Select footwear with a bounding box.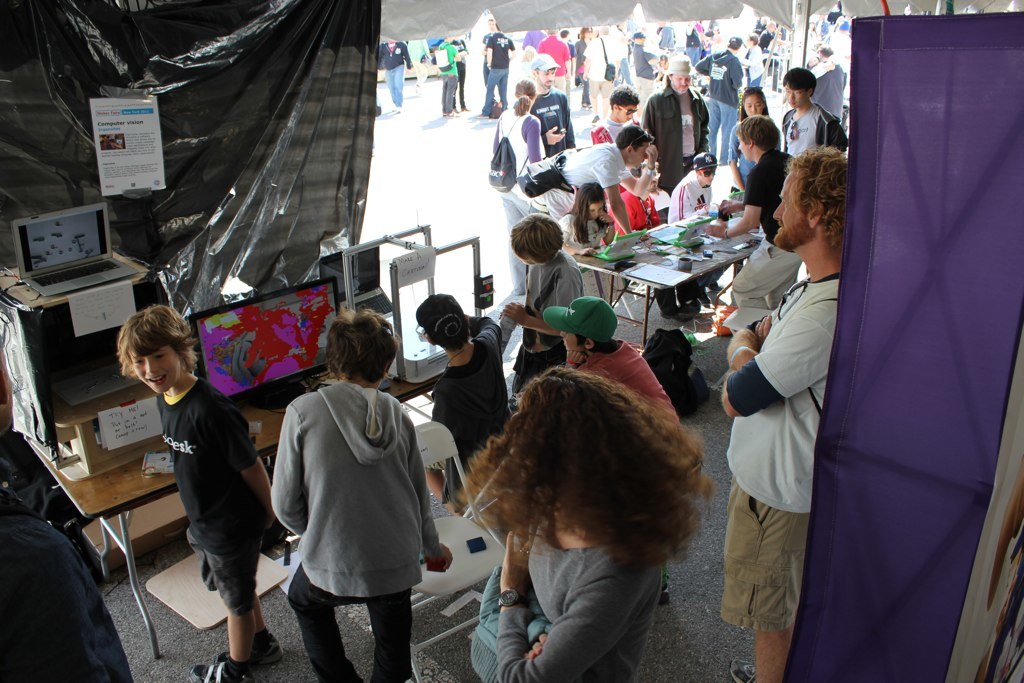
x1=582, y1=102, x2=589, y2=107.
